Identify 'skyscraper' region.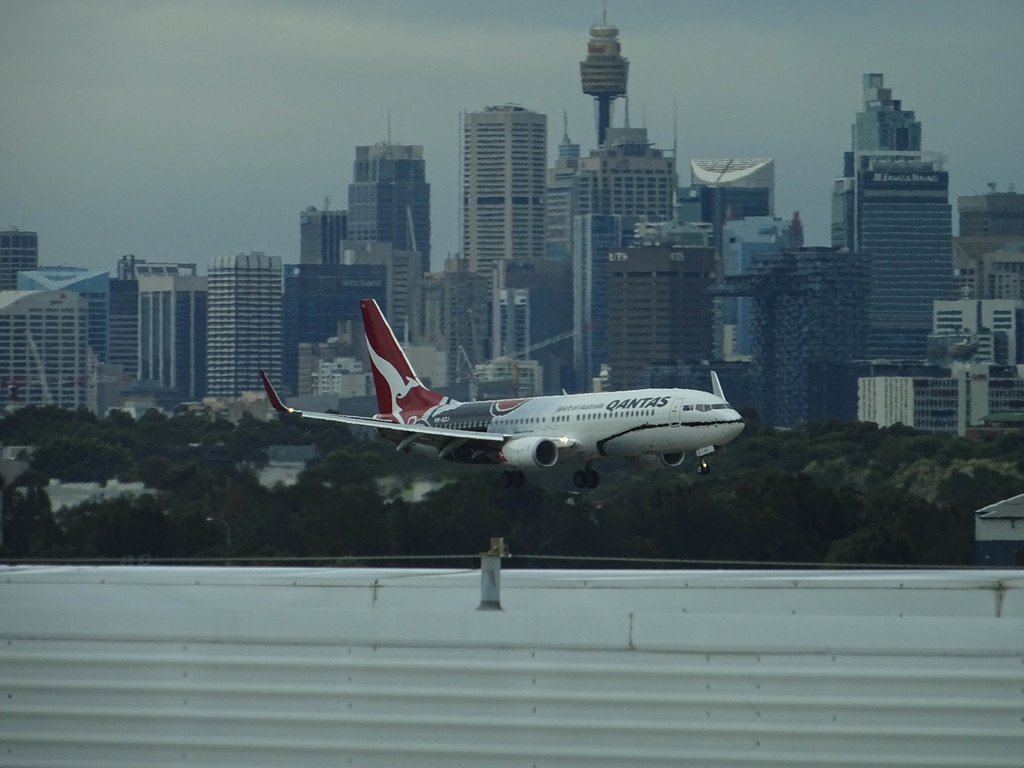
Region: 289:256:401:410.
